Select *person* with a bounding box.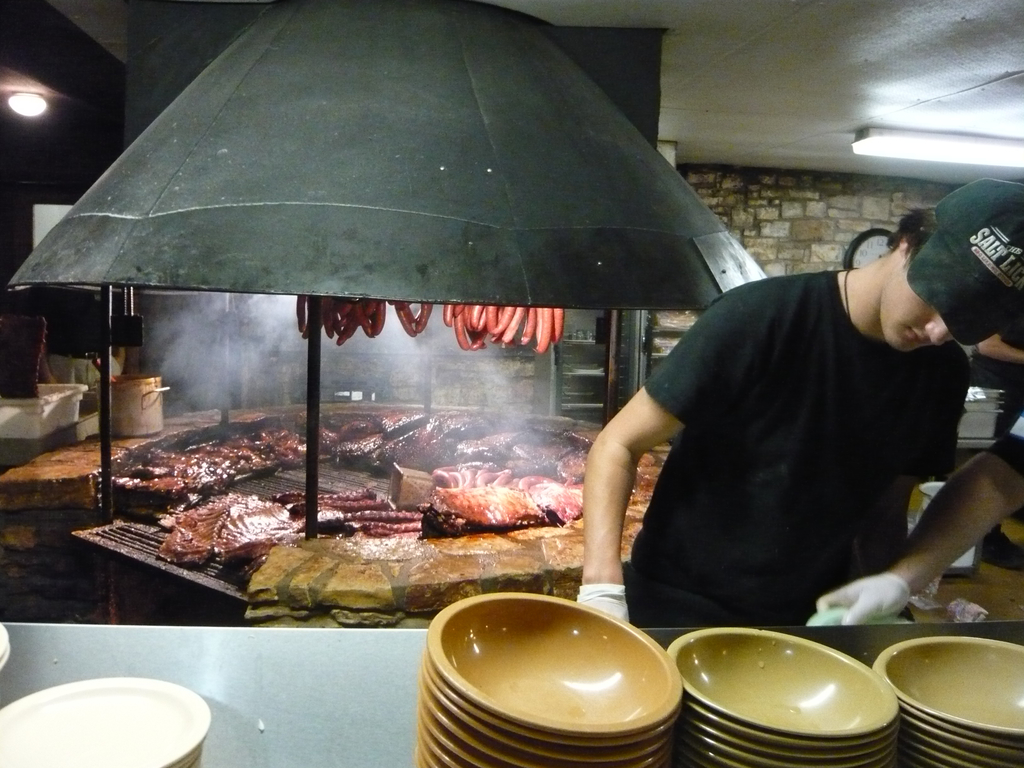
<bbox>569, 186, 984, 682</bbox>.
